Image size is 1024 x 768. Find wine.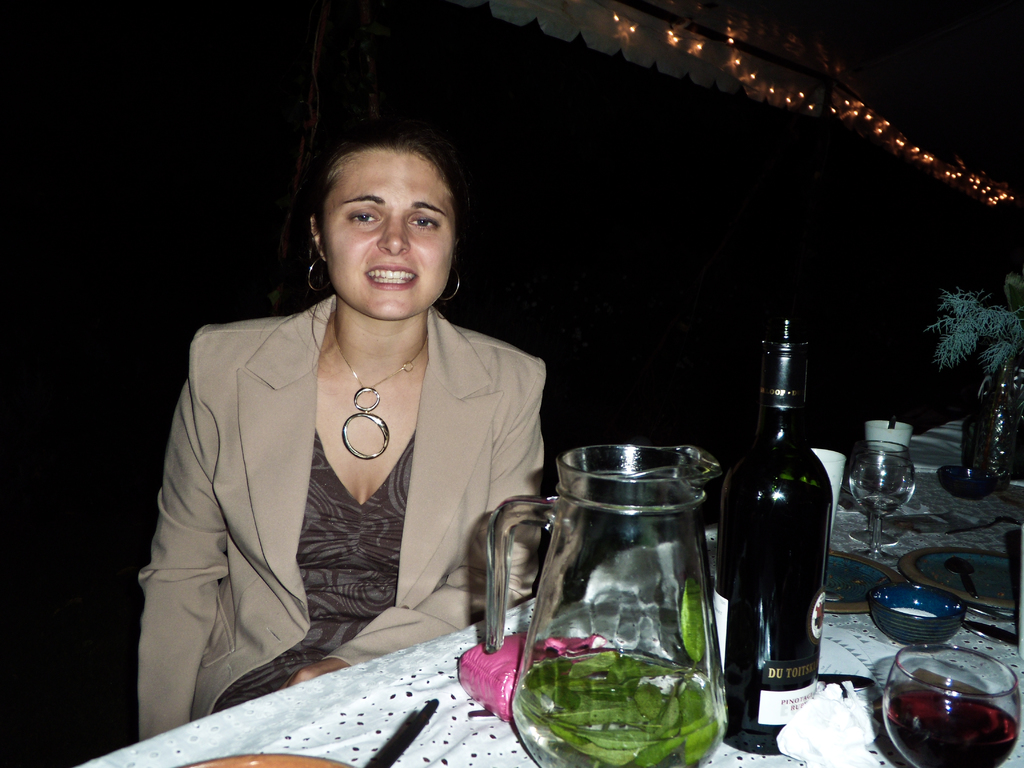
884 689 1021 767.
